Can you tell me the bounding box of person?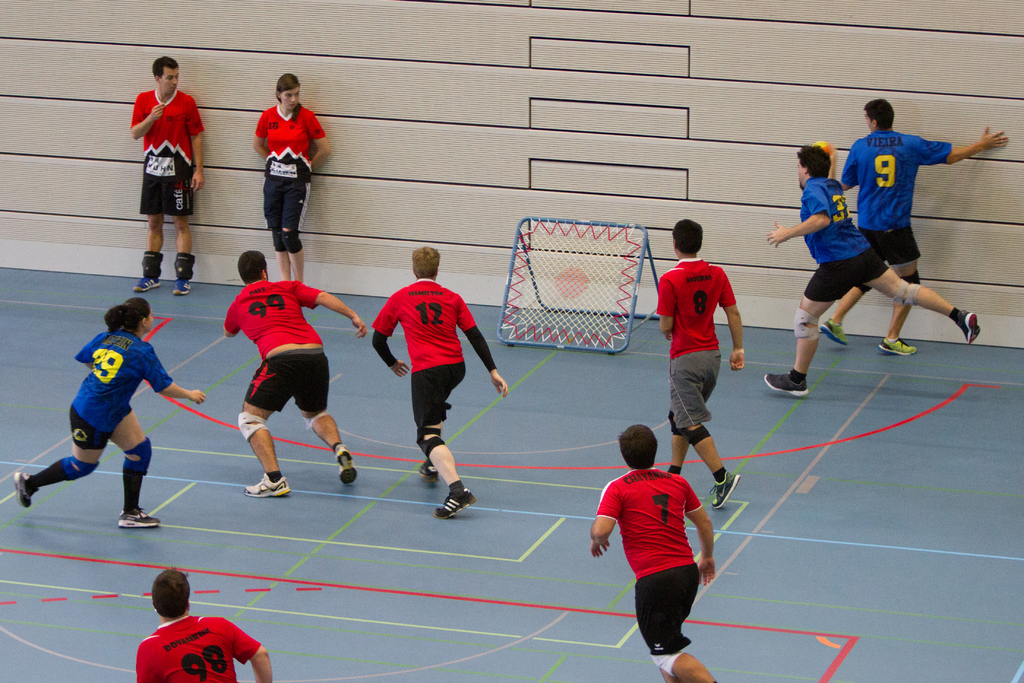
760, 138, 989, 404.
